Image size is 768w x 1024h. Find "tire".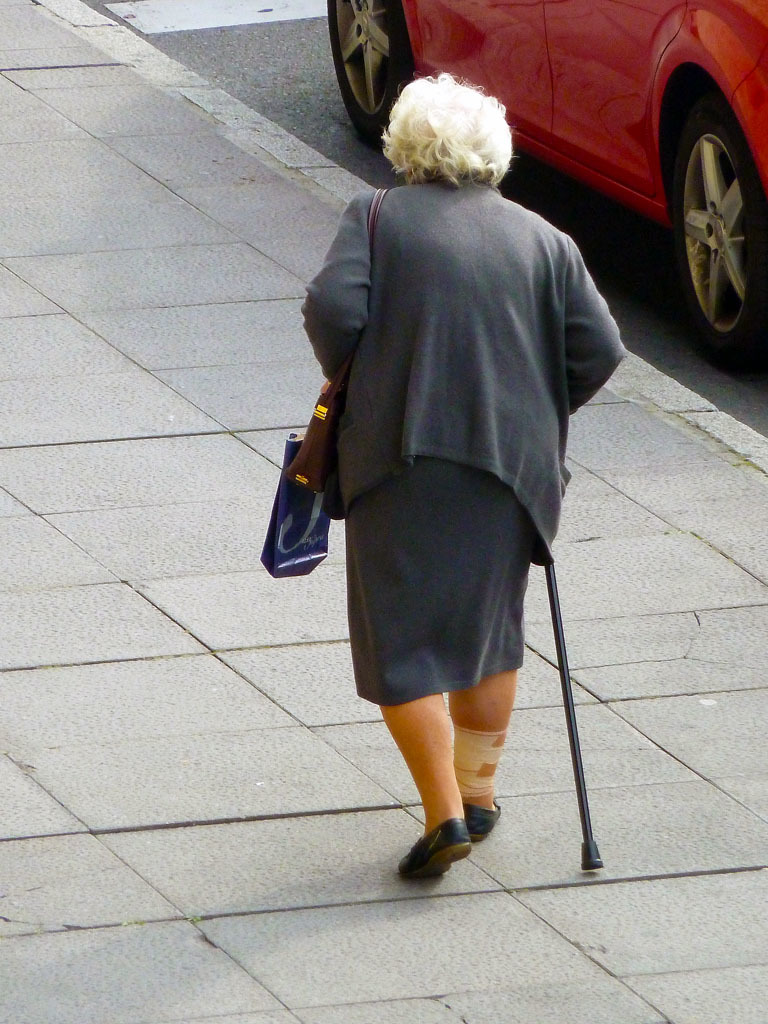
<box>663,120,767,391</box>.
